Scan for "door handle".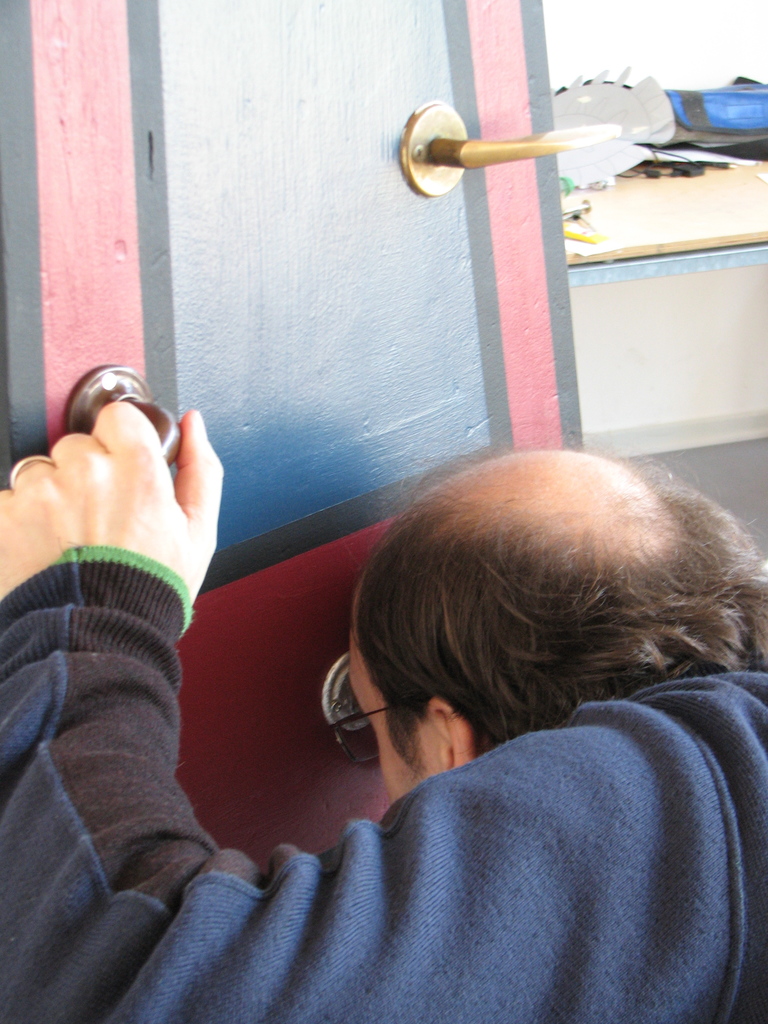
Scan result: 51 362 194 479.
